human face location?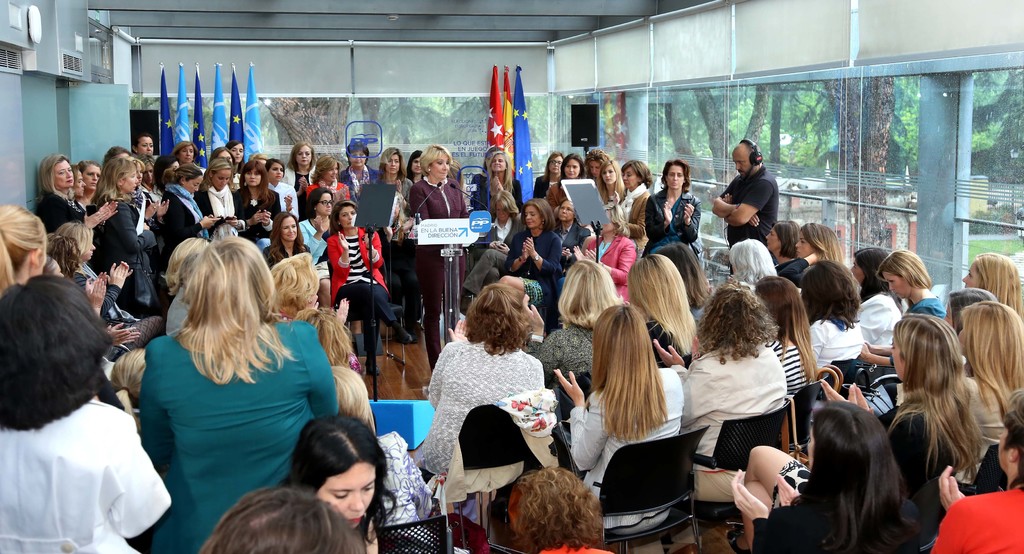
detection(623, 165, 637, 190)
